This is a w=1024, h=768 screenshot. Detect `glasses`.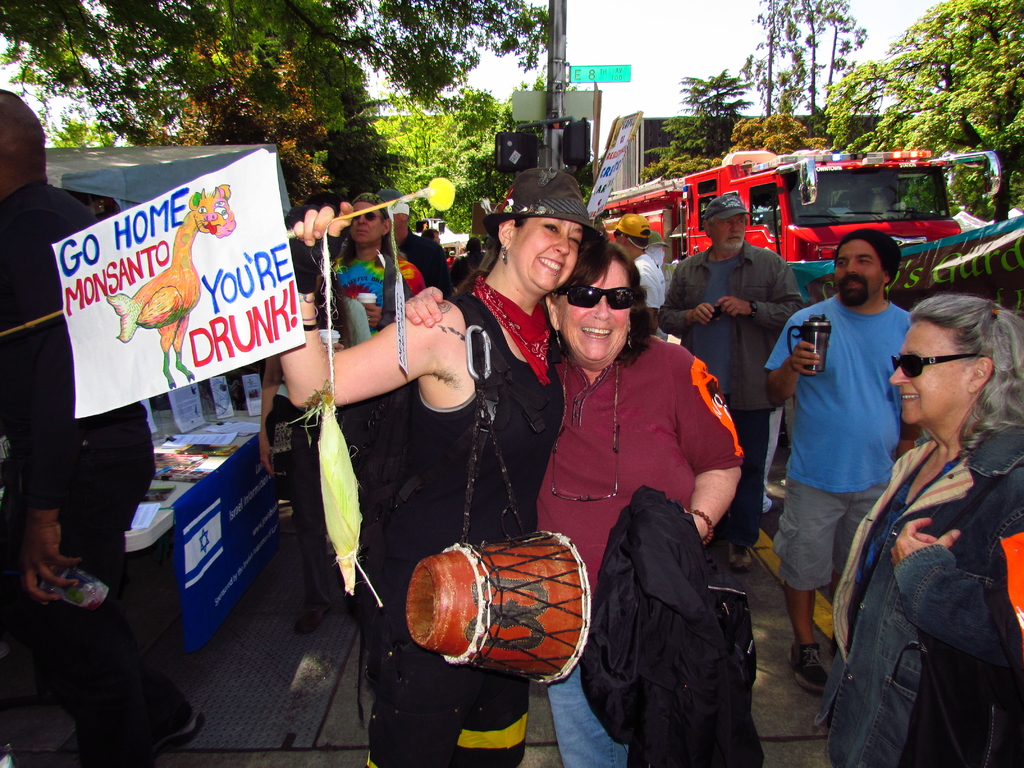
[611, 227, 621, 233].
